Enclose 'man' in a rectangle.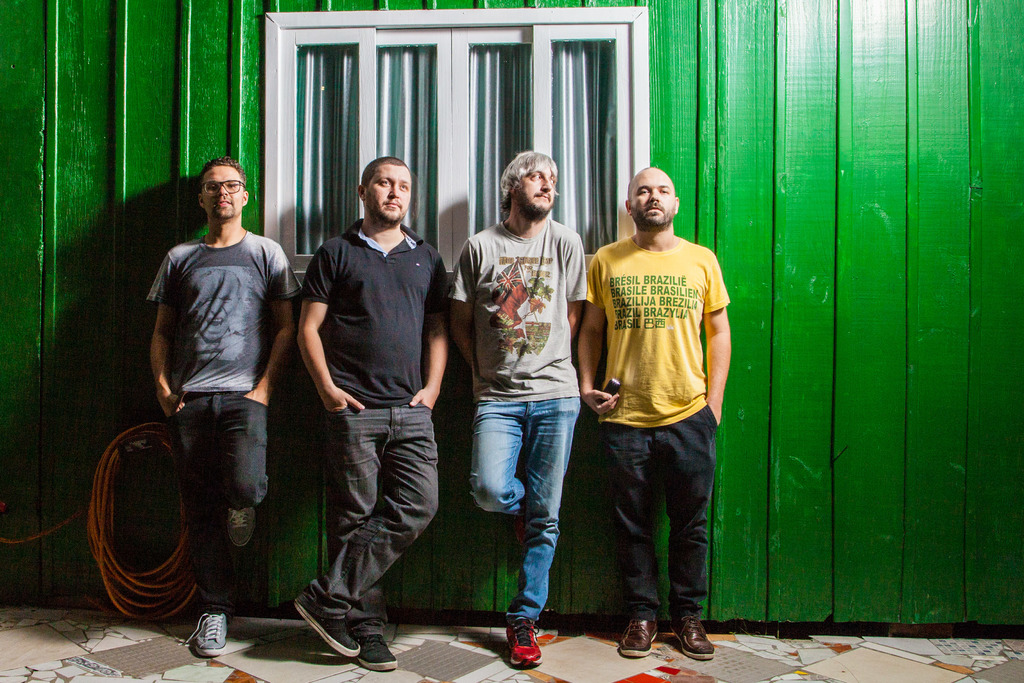
BBox(440, 147, 593, 679).
